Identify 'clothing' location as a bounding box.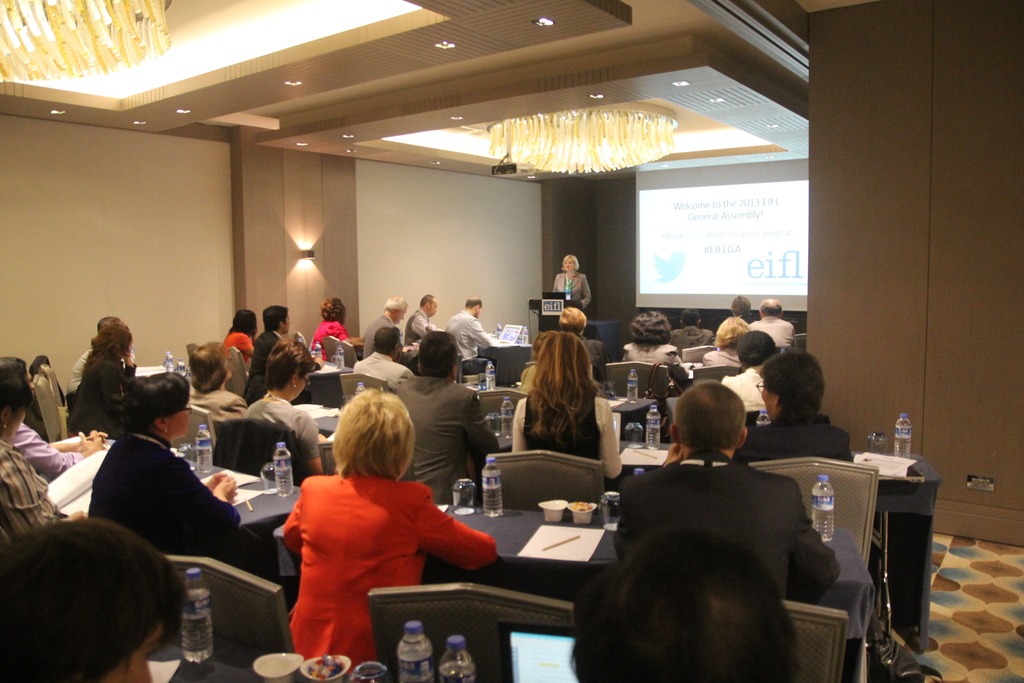
13, 416, 87, 479.
